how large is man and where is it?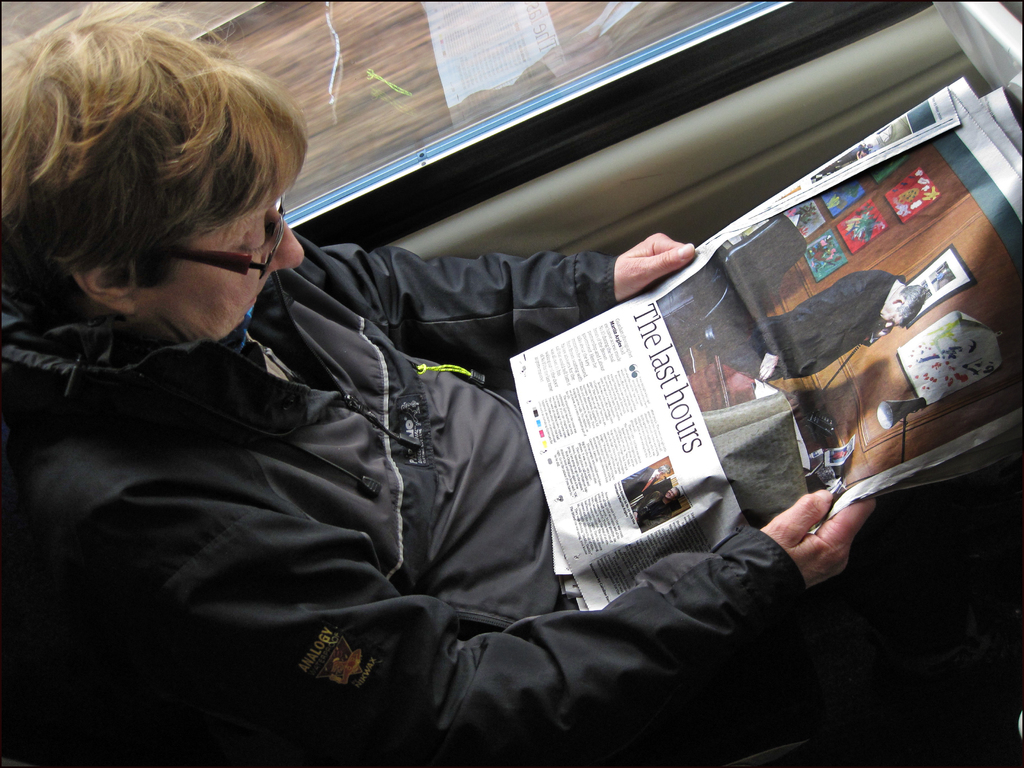
Bounding box: 636/490/683/524.
